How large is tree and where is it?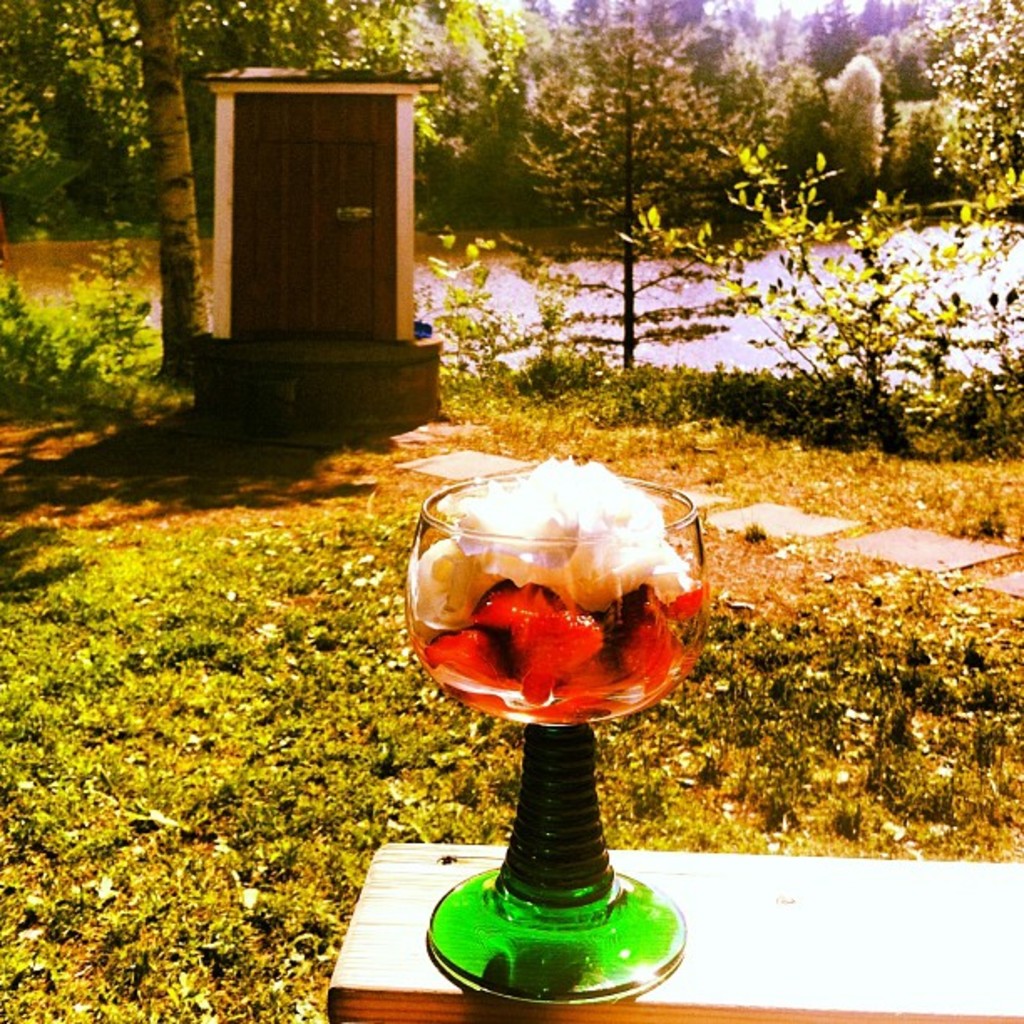
Bounding box: [x1=0, y1=0, x2=144, y2=241].
